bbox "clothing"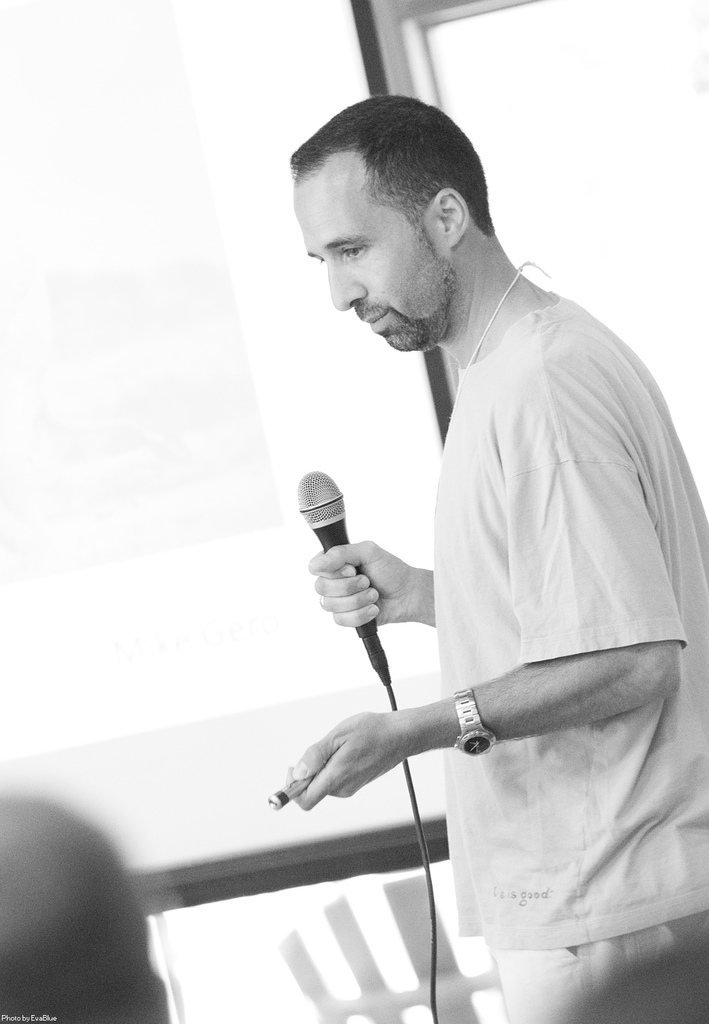
403:256:699:969
